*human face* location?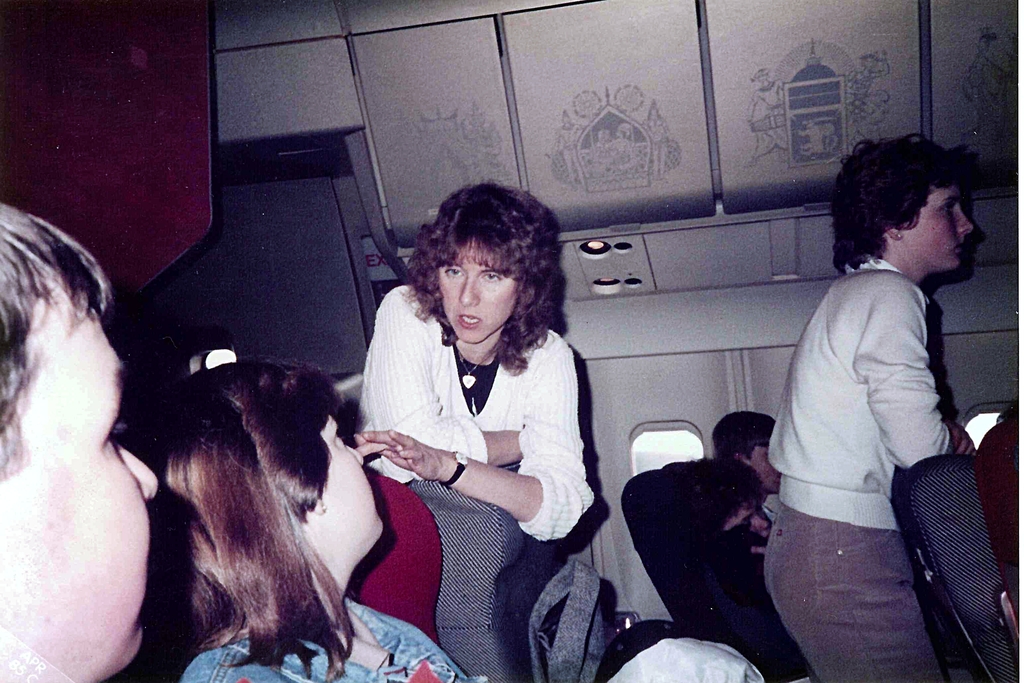
[0, 281, 163, 682]
